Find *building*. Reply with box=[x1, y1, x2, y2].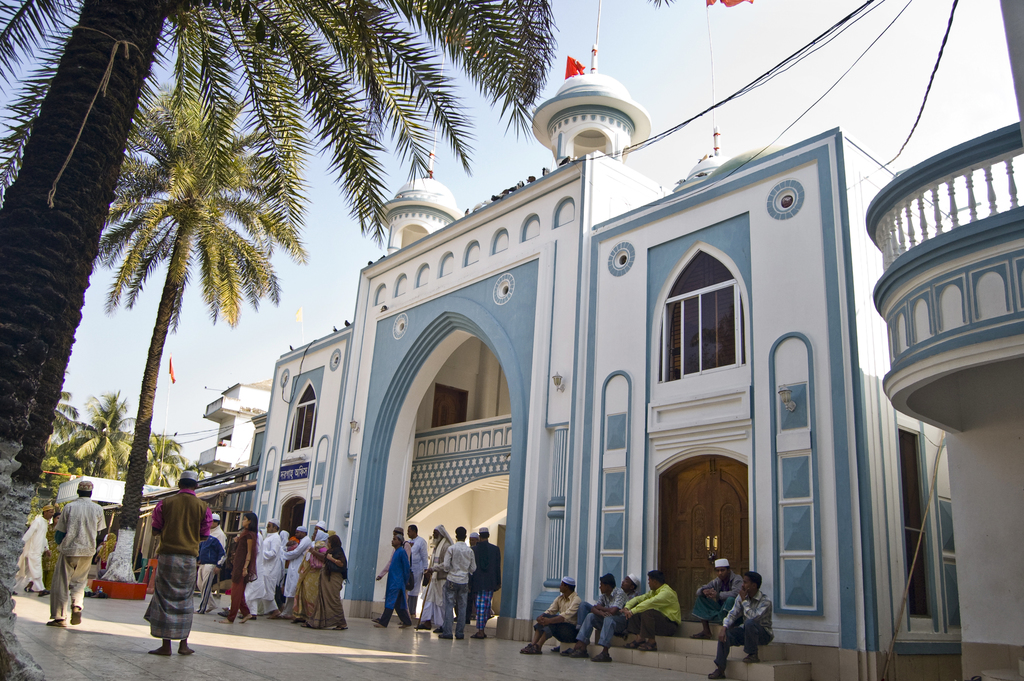
box=[193, 0, 1023, 680].
